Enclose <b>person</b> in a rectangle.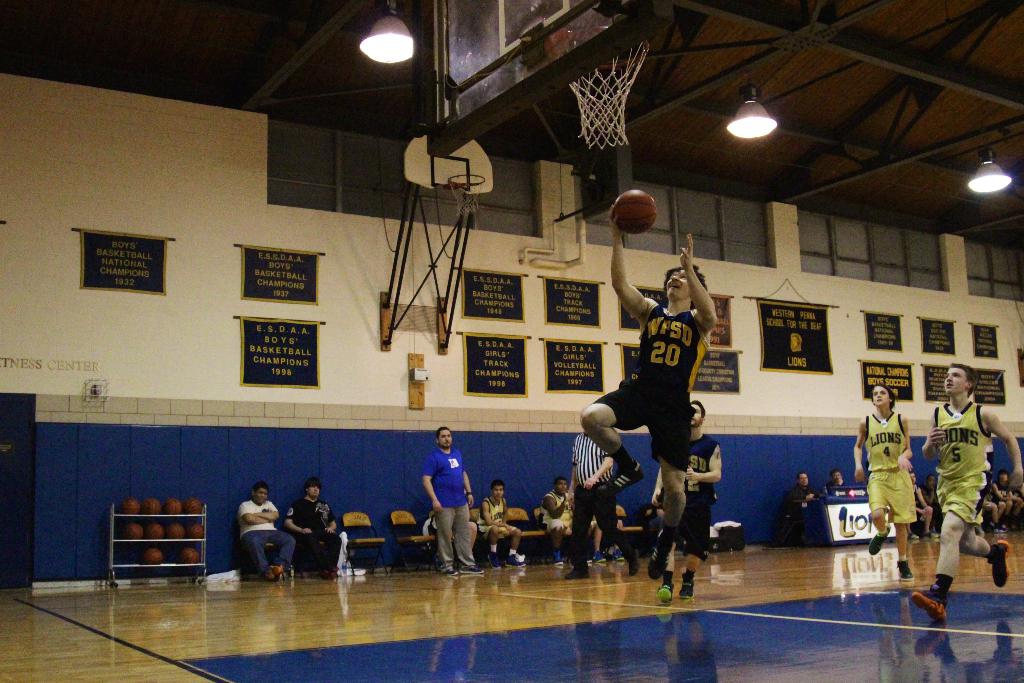
[x1=230, y1=482, x2=295, y2=588].
